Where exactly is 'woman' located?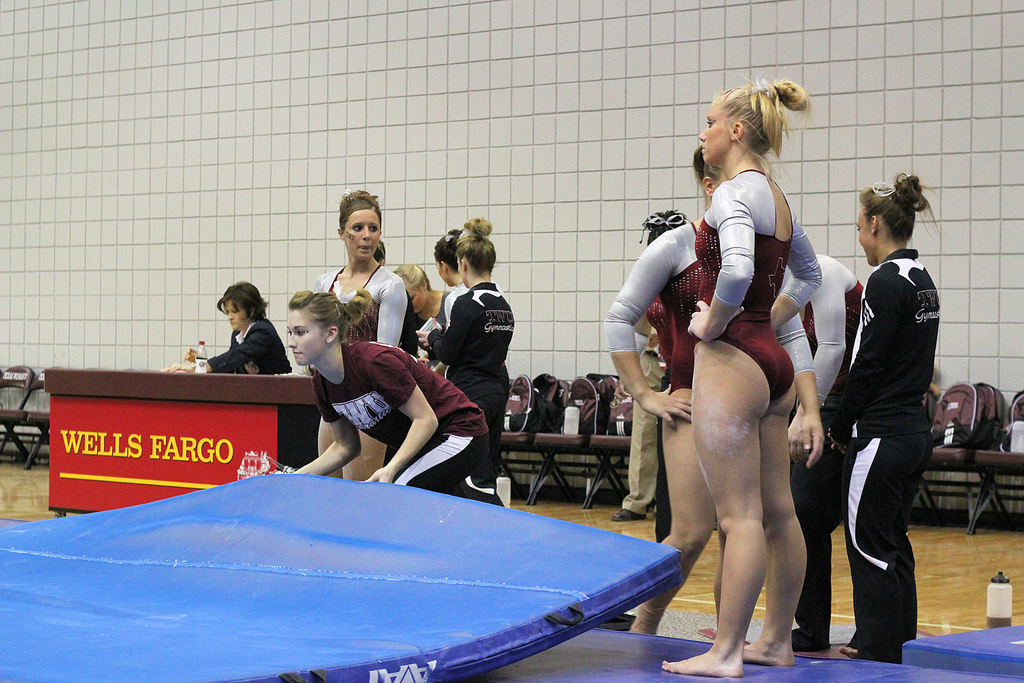
Its bounding box is pyautogui.locateOnScreen(387, 262, 449, 331).
